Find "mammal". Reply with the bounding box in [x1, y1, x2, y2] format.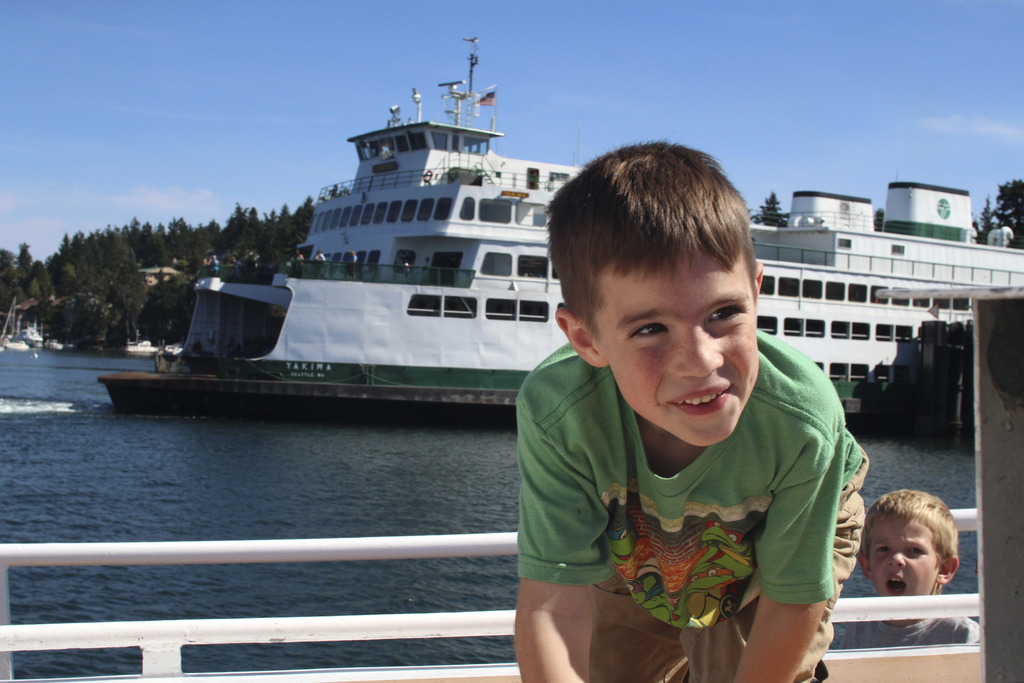
[845, 486, 980, 647].
